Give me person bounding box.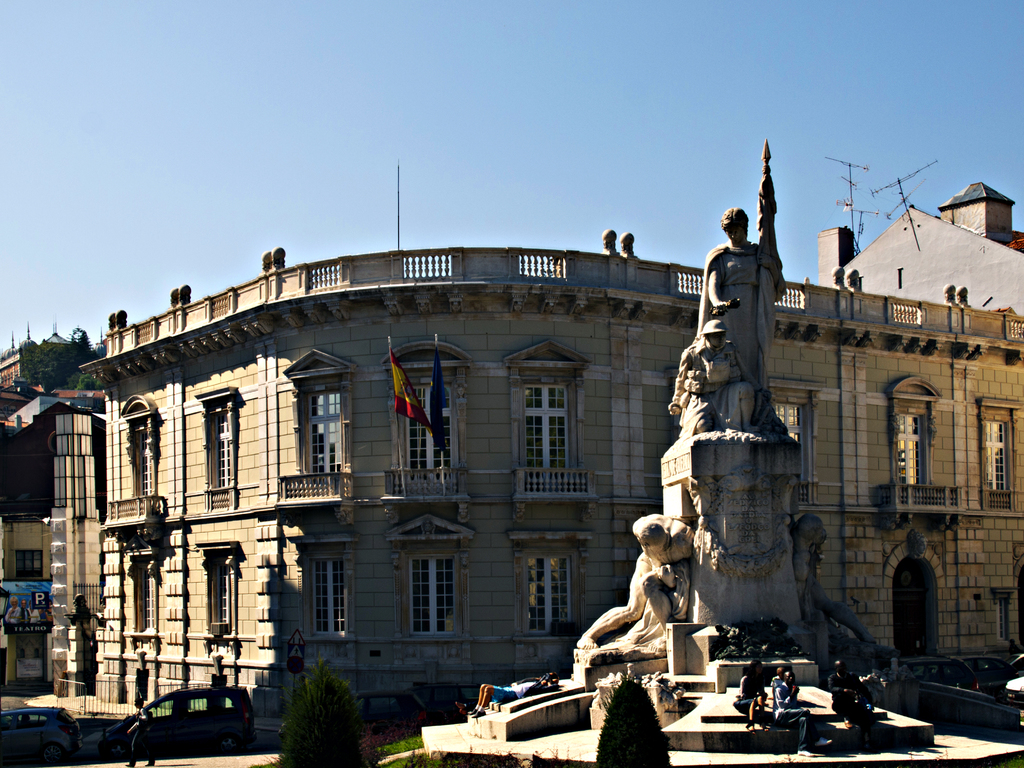
3,596,21,623.
